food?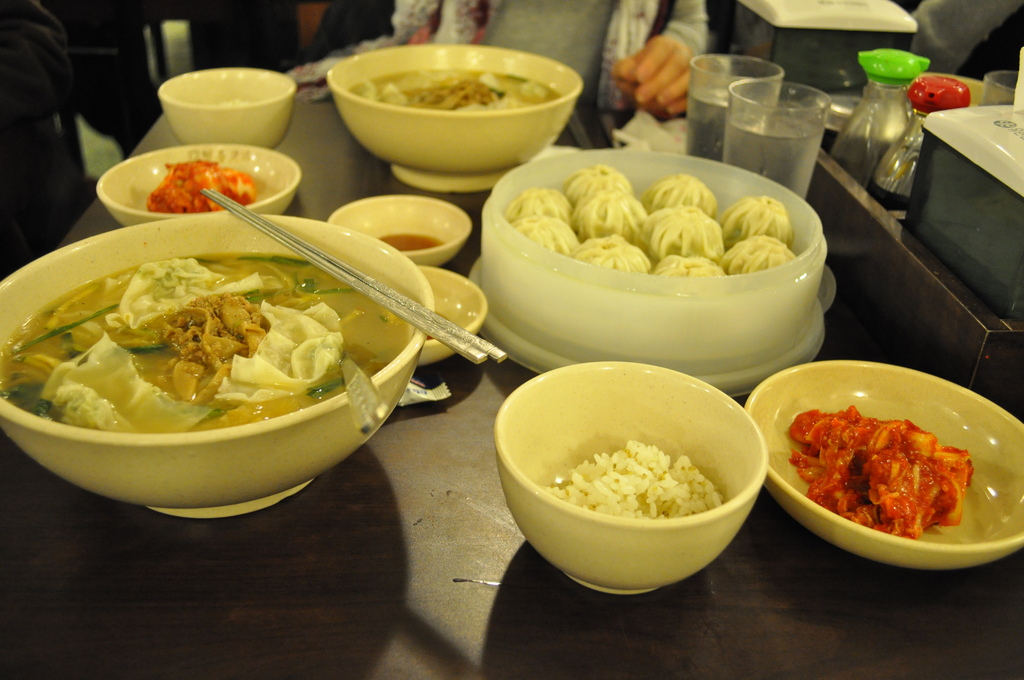
bbox=(145, 156, 257, 213)
